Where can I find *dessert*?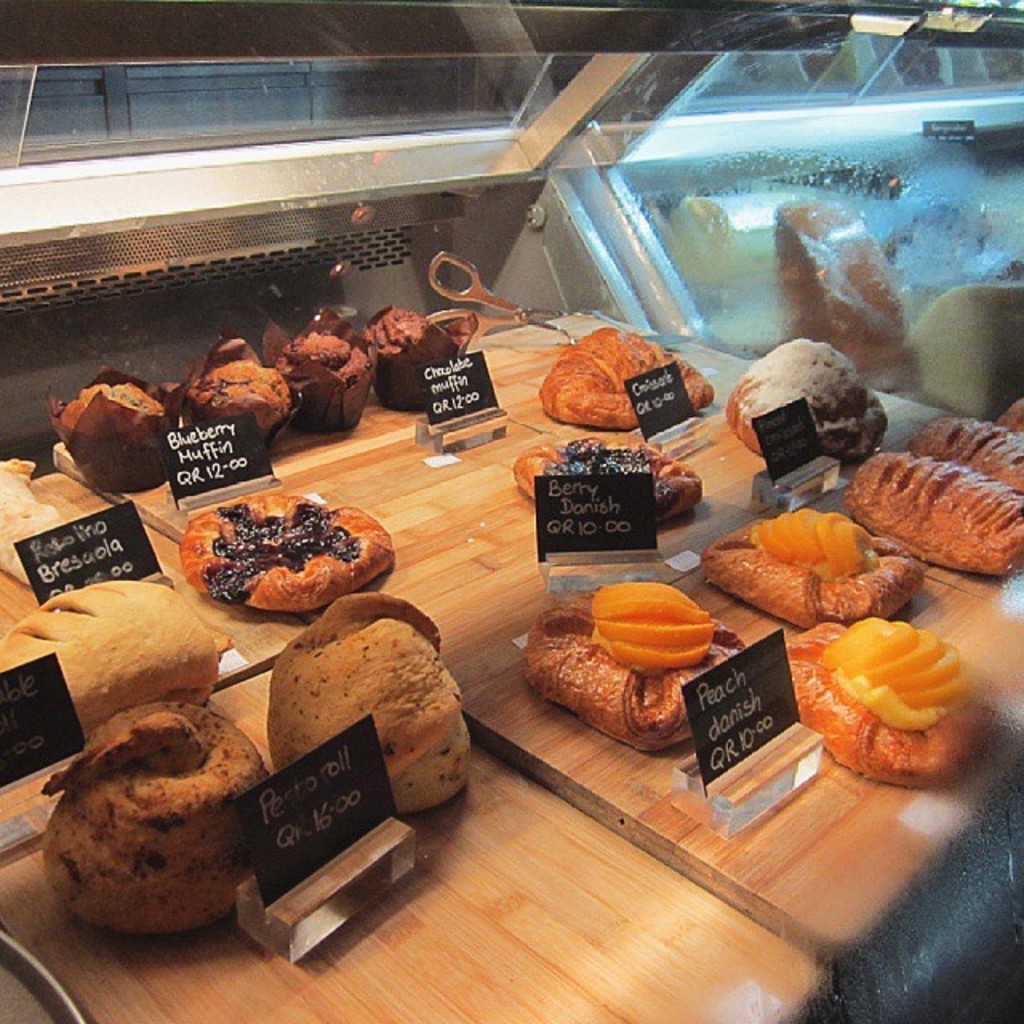
You can find it at [x1=739, y1=336, x2=896, y2=478].
